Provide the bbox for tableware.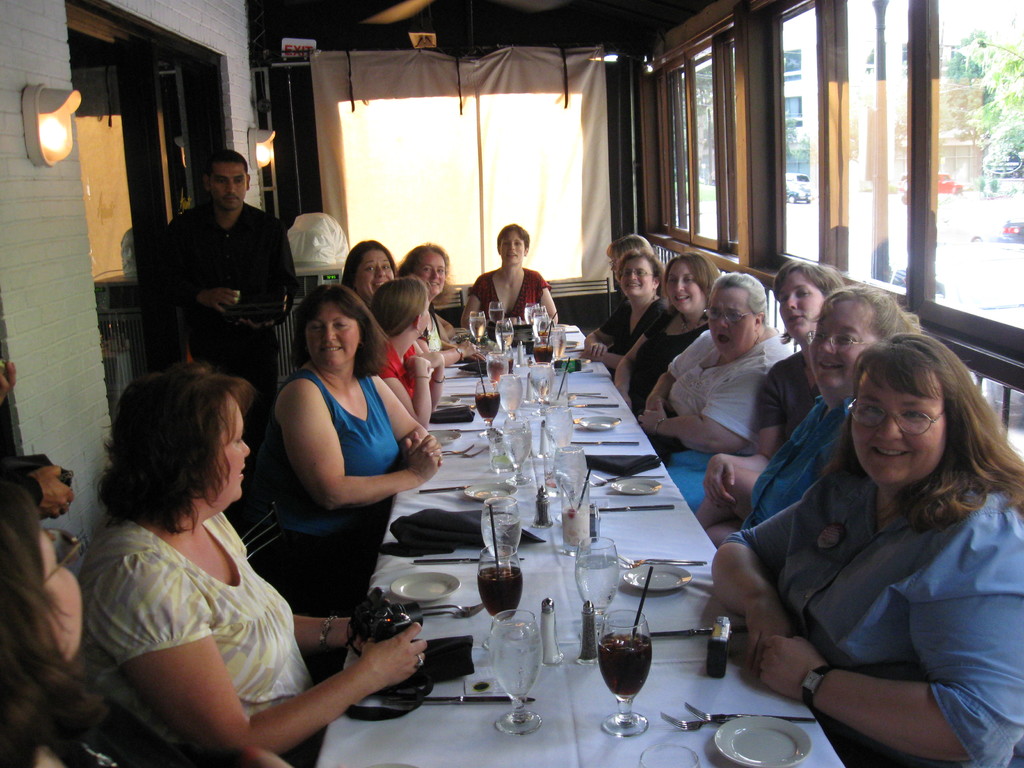
pyautogui.locateOnScreen(553, 326, 566, 362).
